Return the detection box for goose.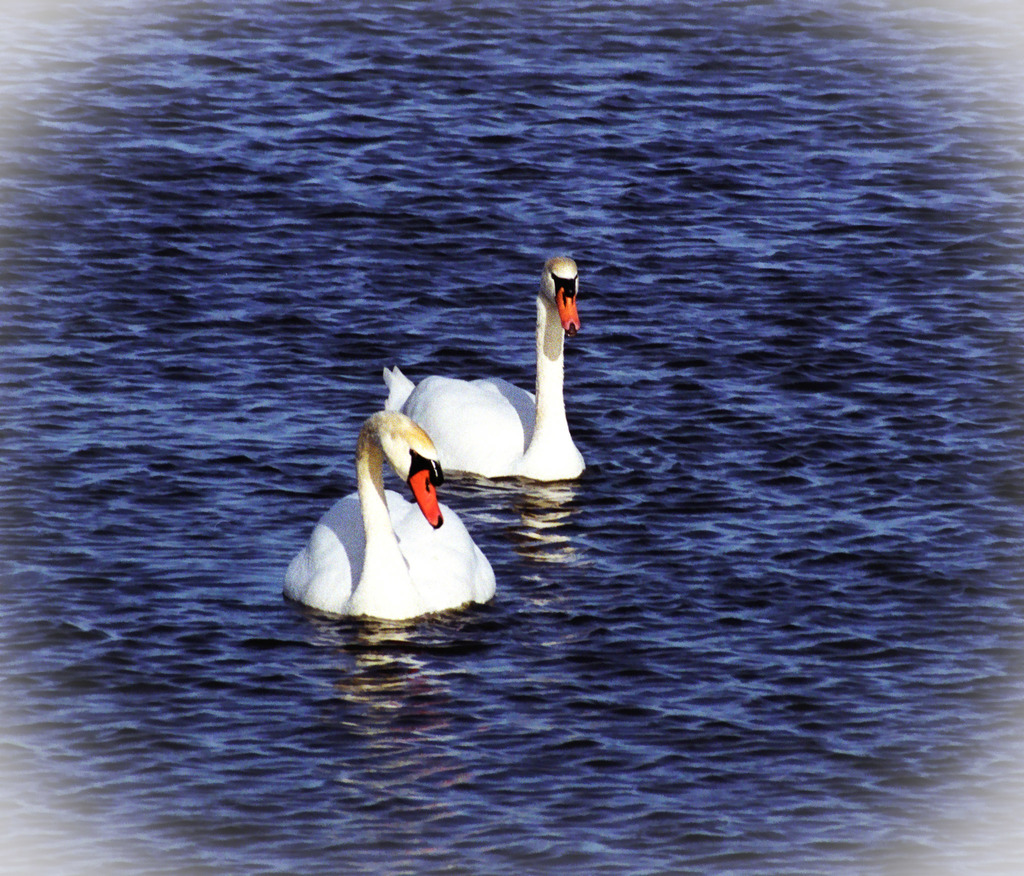
bbox=[382, 258, 589, 475].
